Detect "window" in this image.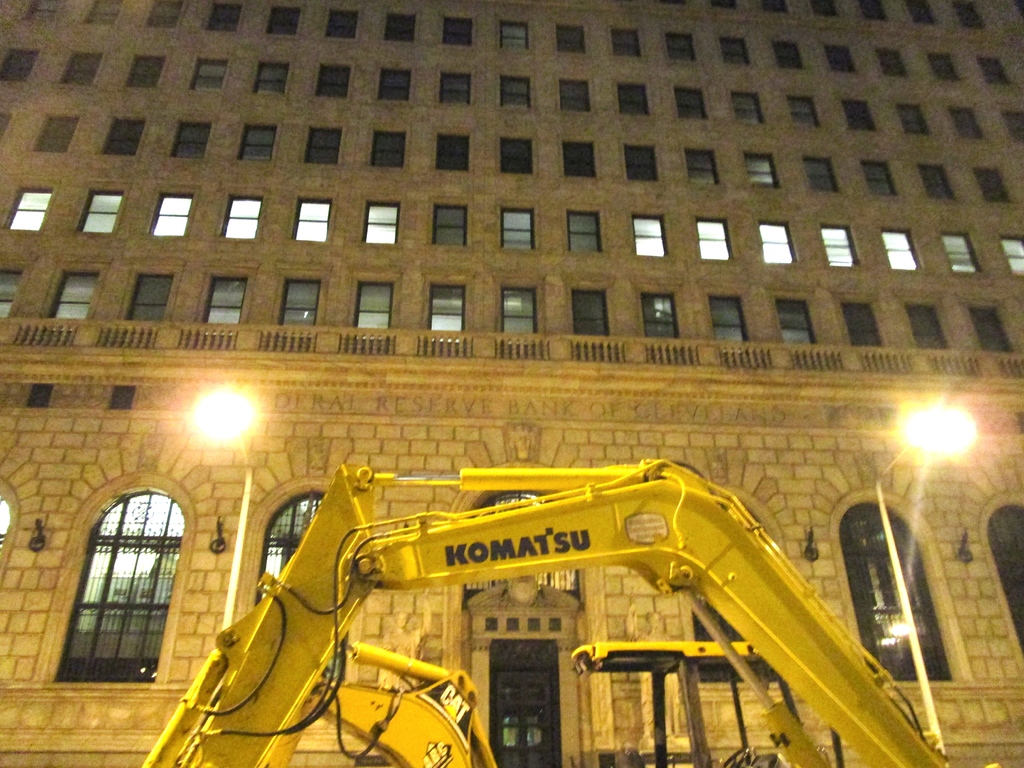
Detection: region(925, 49, 959, 79).
